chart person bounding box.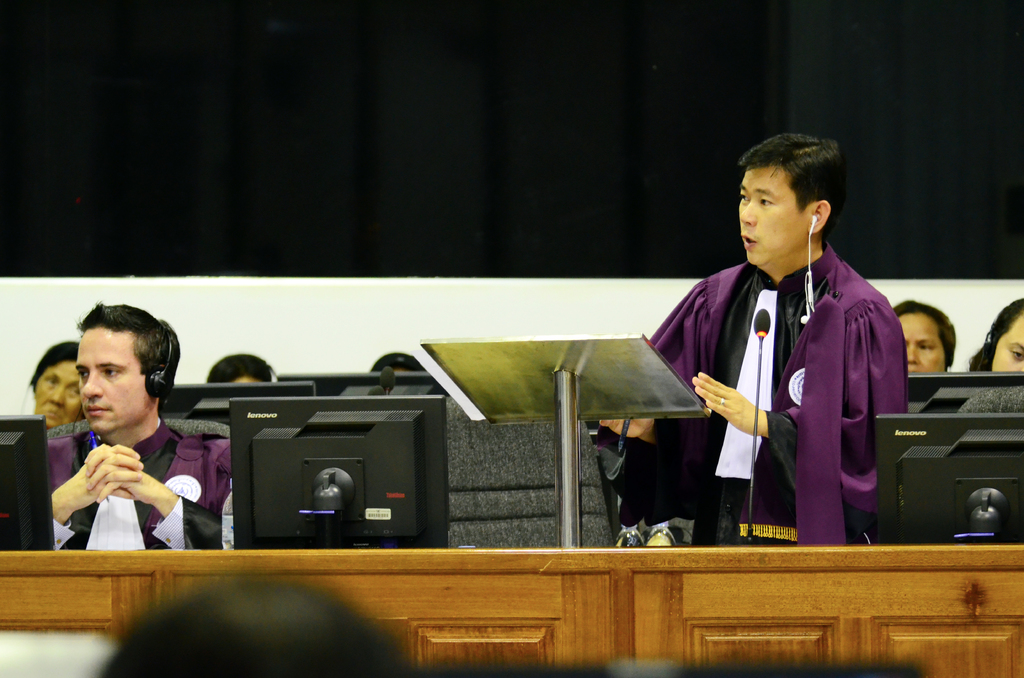
Charted: (x1=895, y1=300, x2=959, y2=372).
